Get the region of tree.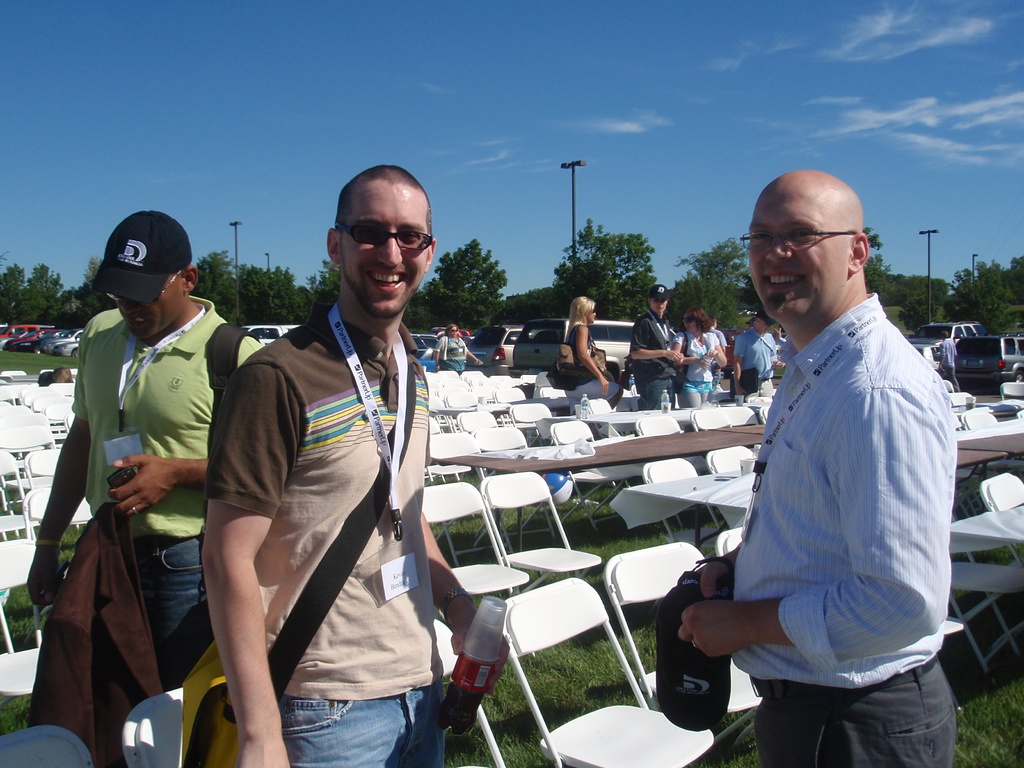
l=861, t=224, r=889, b=282.
